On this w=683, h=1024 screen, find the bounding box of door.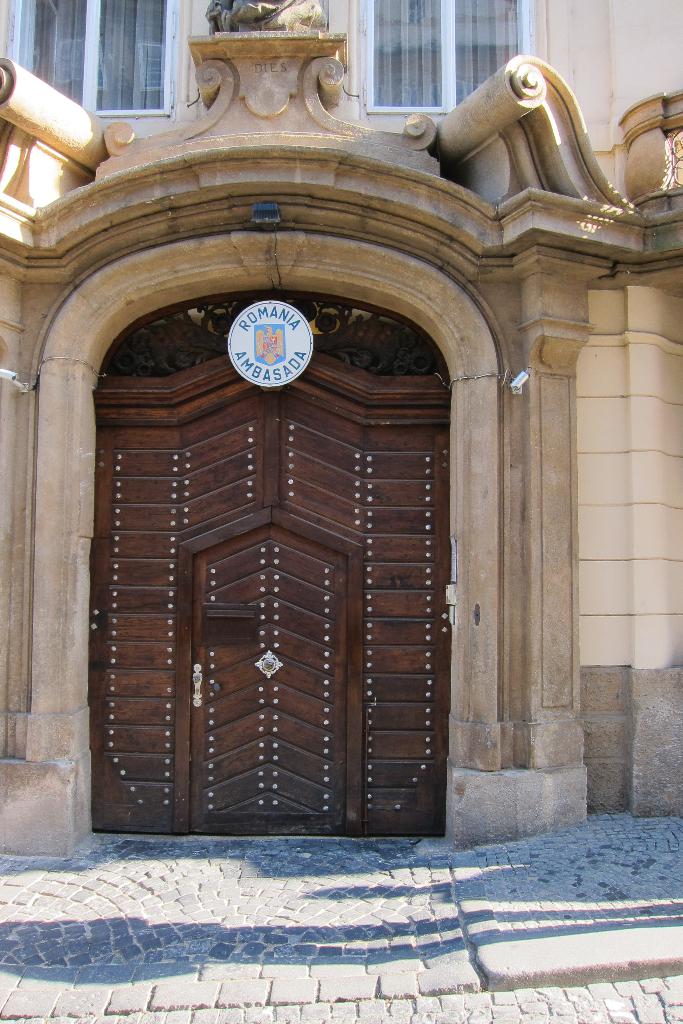
Bounding box: 99,276,495,839.
